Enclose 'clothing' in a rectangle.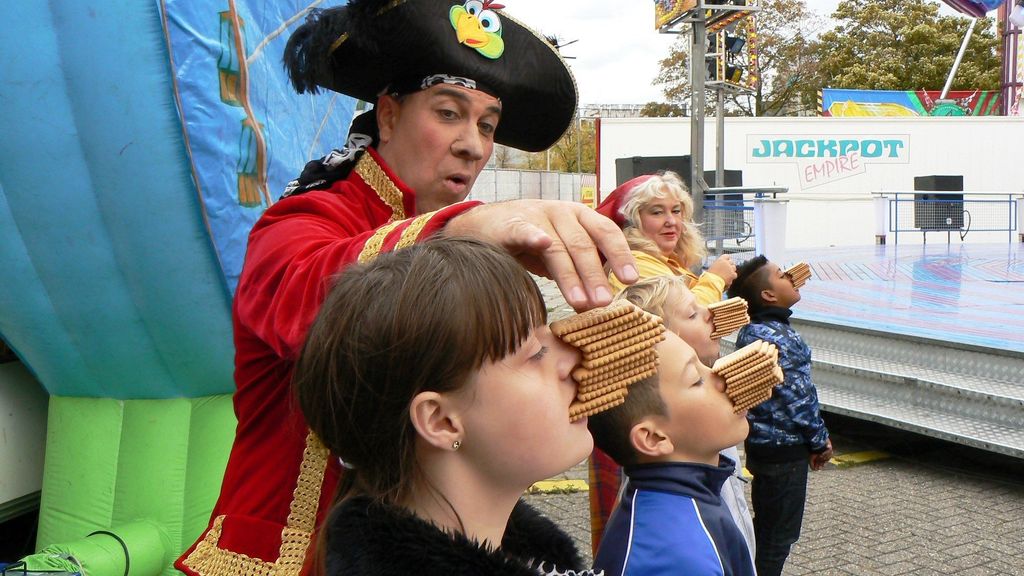
(left=733, top=309, right=828, bottom=575).
